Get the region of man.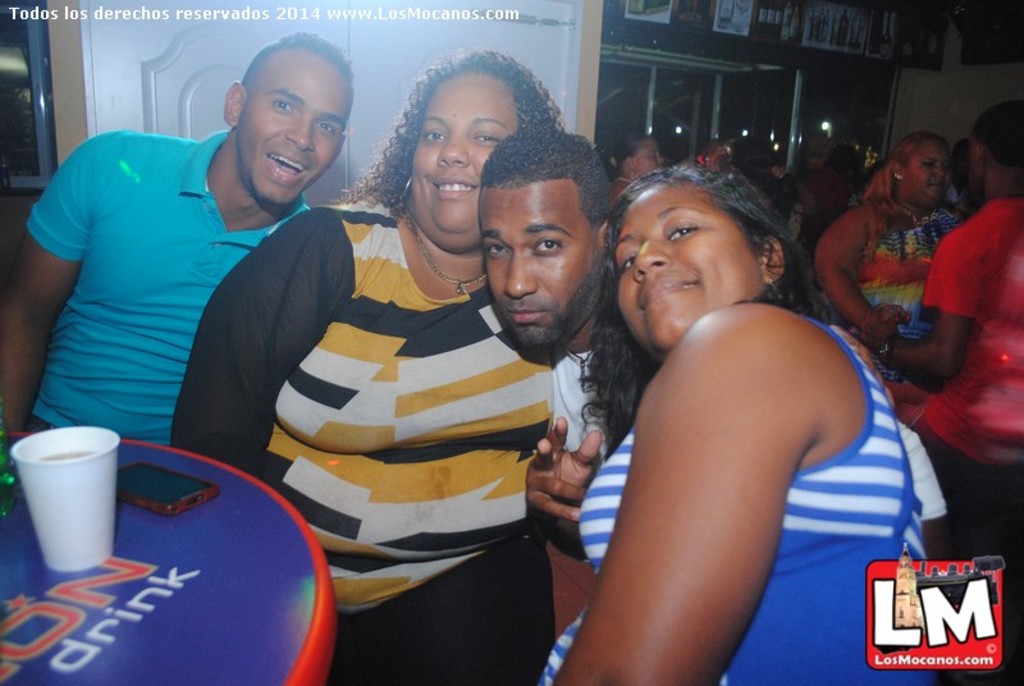
rect(0, 31, 347, 440).
